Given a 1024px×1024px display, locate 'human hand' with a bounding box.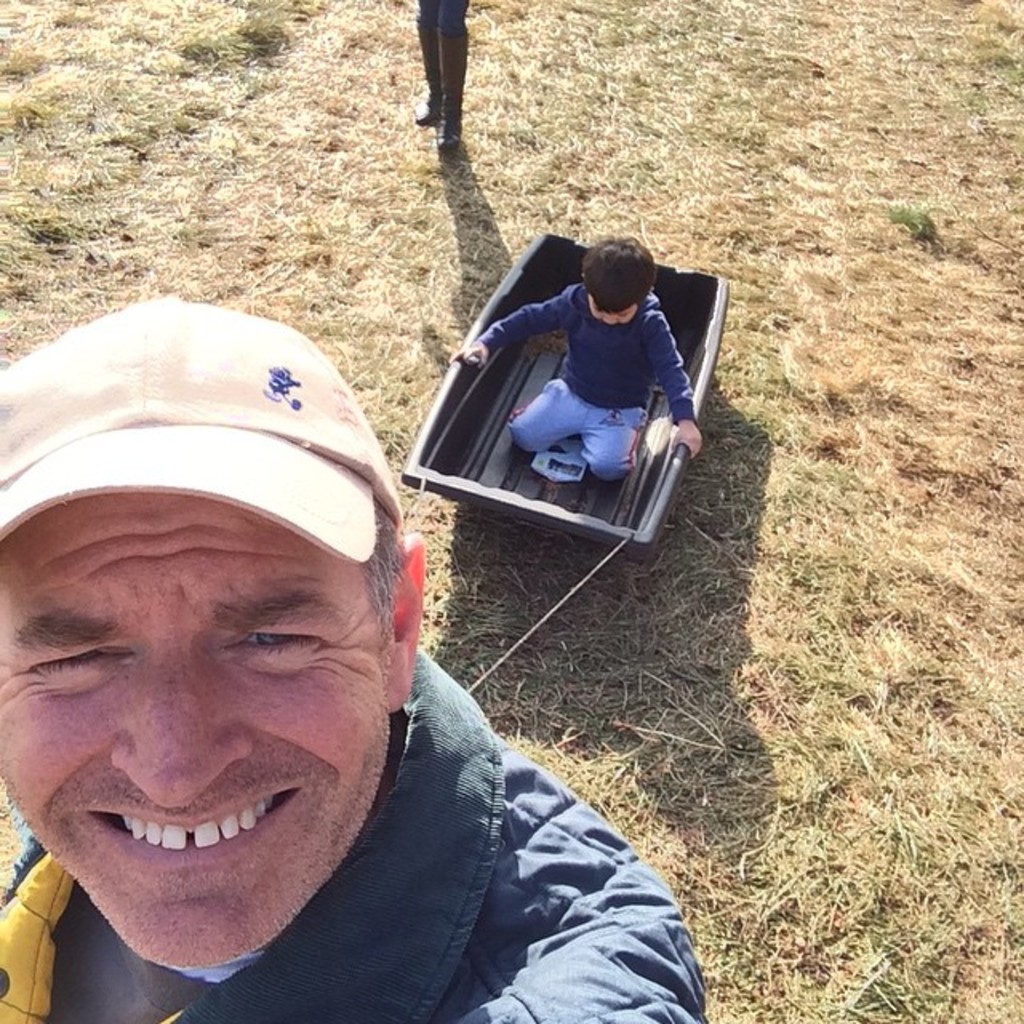
Located: x1=443, y1=338, x2=488, y2=371.
